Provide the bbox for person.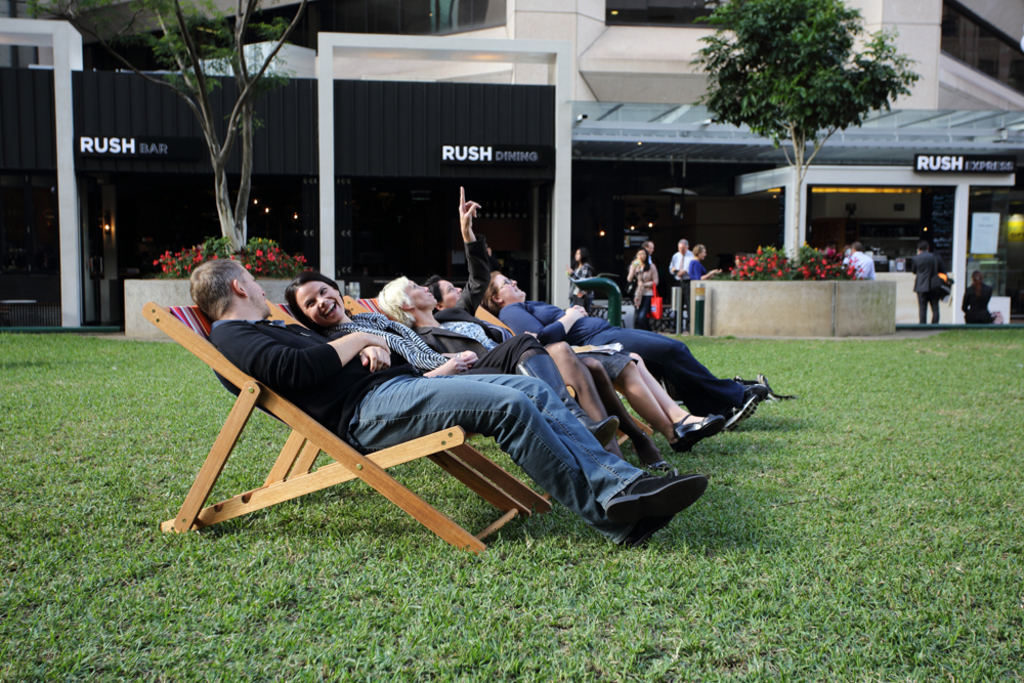
<bbox>907, 241, 952, 330</bbox>.
